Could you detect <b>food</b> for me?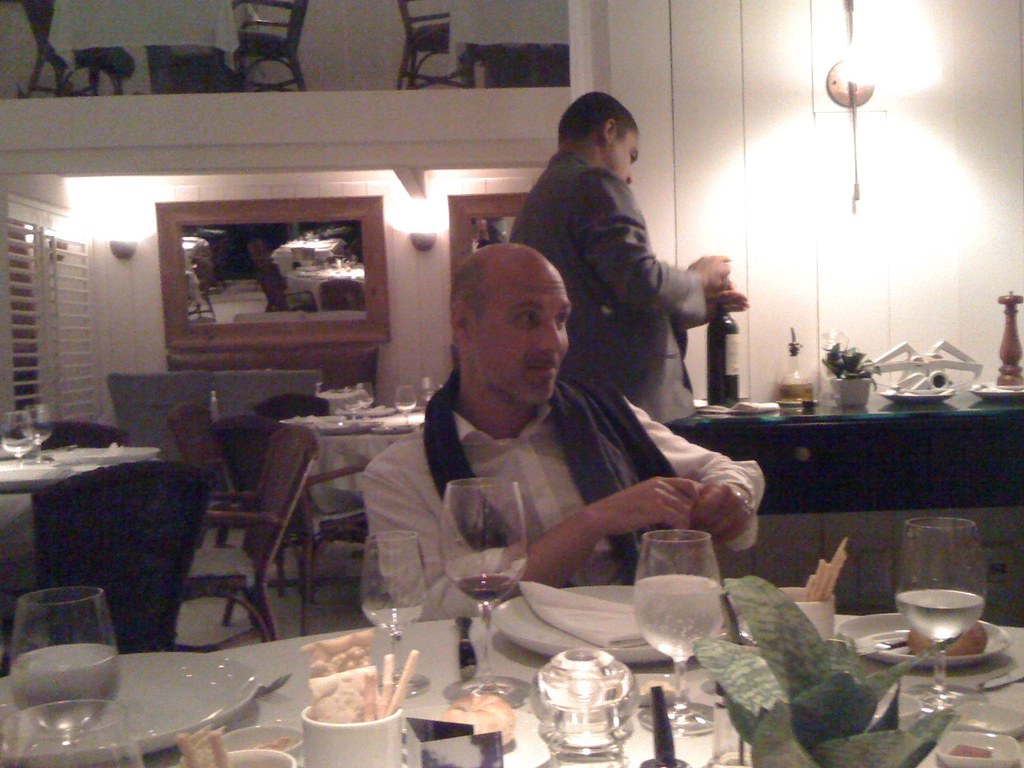
Detection result: x1=440 y1=692 x2=515 y2=748.
